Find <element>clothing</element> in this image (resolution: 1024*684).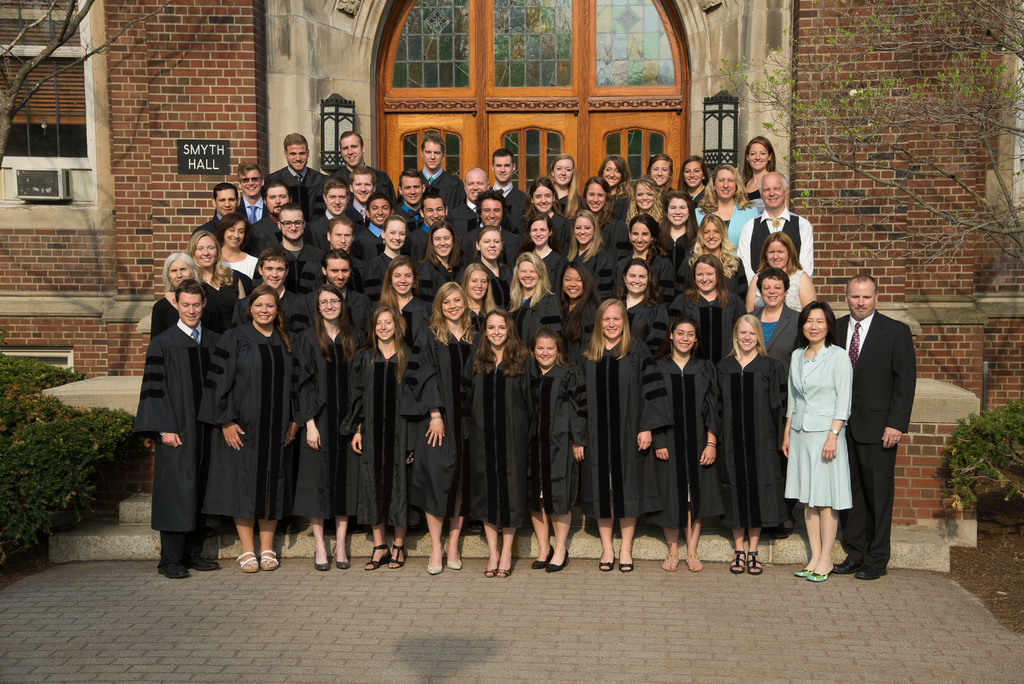
(left=458, top=222, right=524, bottom=270).
